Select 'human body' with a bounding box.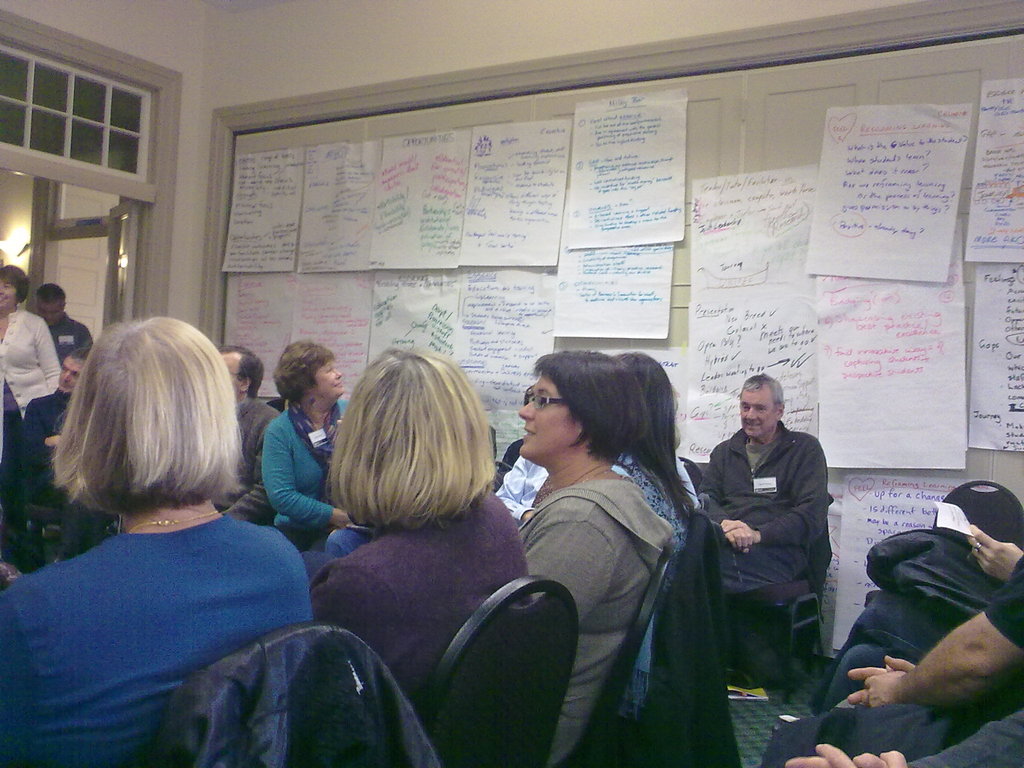
614:368:707:709.
